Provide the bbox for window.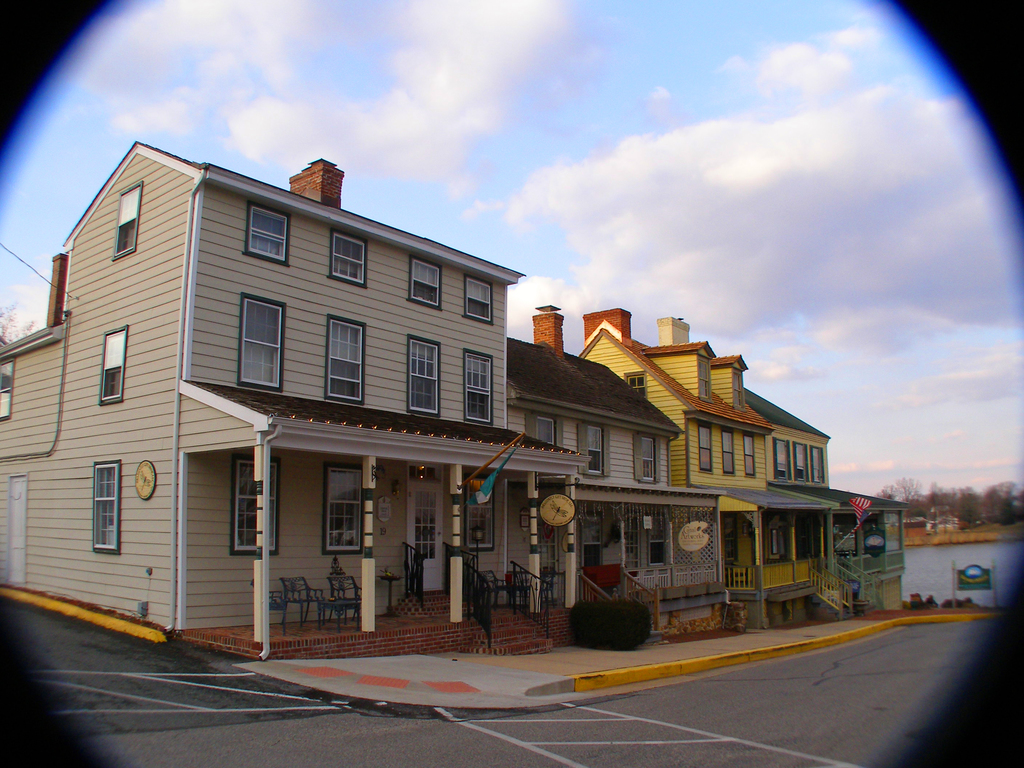
pyautogui.locateOnScreen(0, 362, 13, 419).
